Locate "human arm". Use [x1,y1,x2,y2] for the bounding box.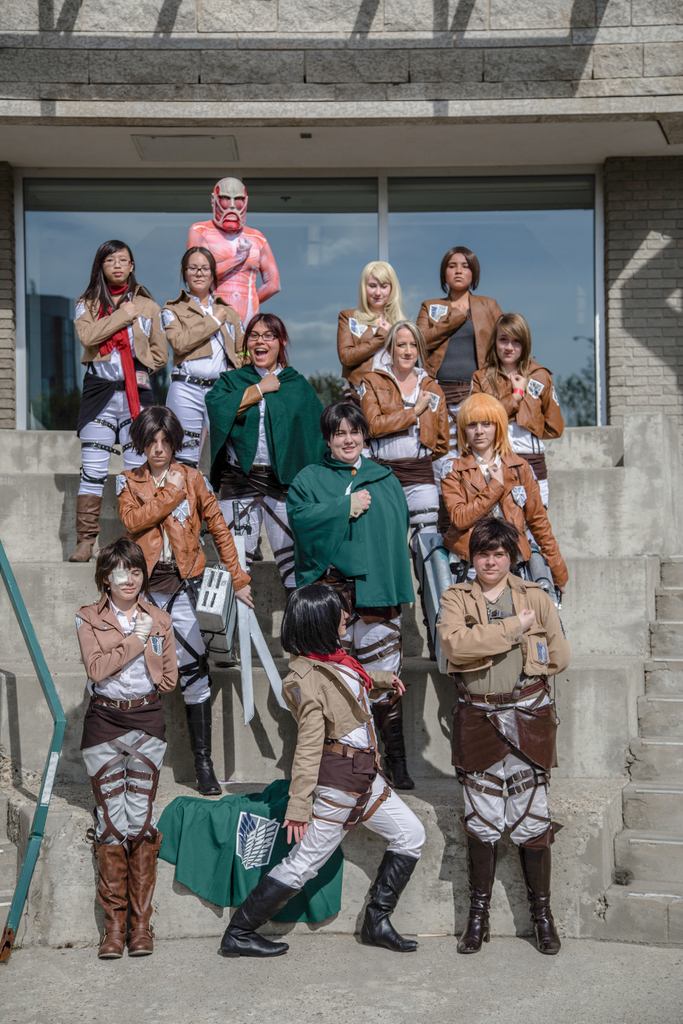
[269,659,336,846].
